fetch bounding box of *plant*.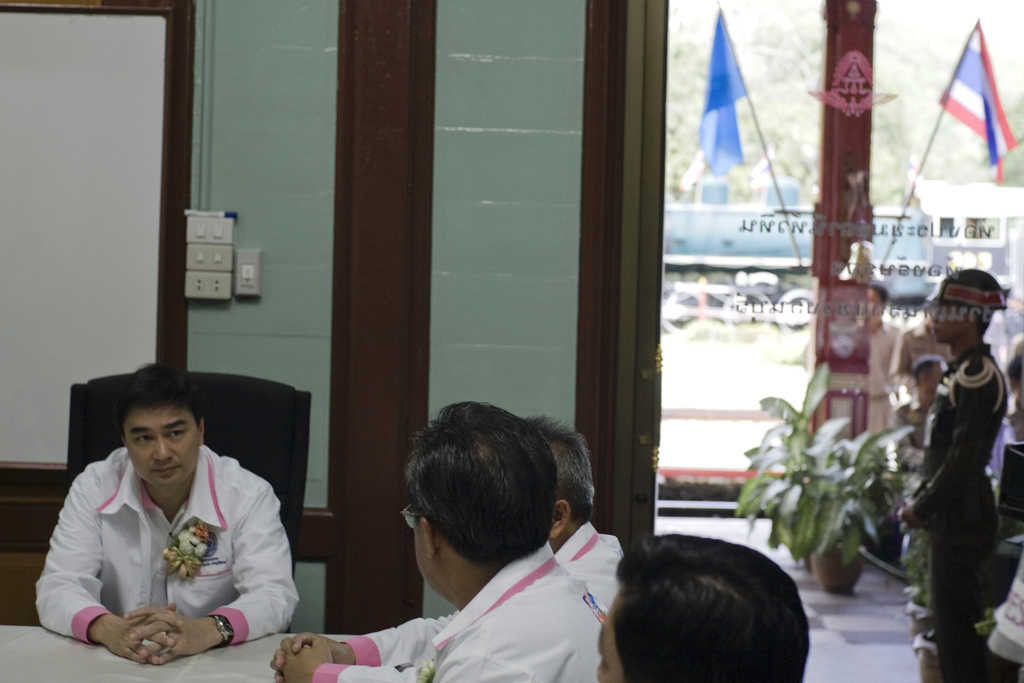
Bbox: [729, 356, 909, 564].
